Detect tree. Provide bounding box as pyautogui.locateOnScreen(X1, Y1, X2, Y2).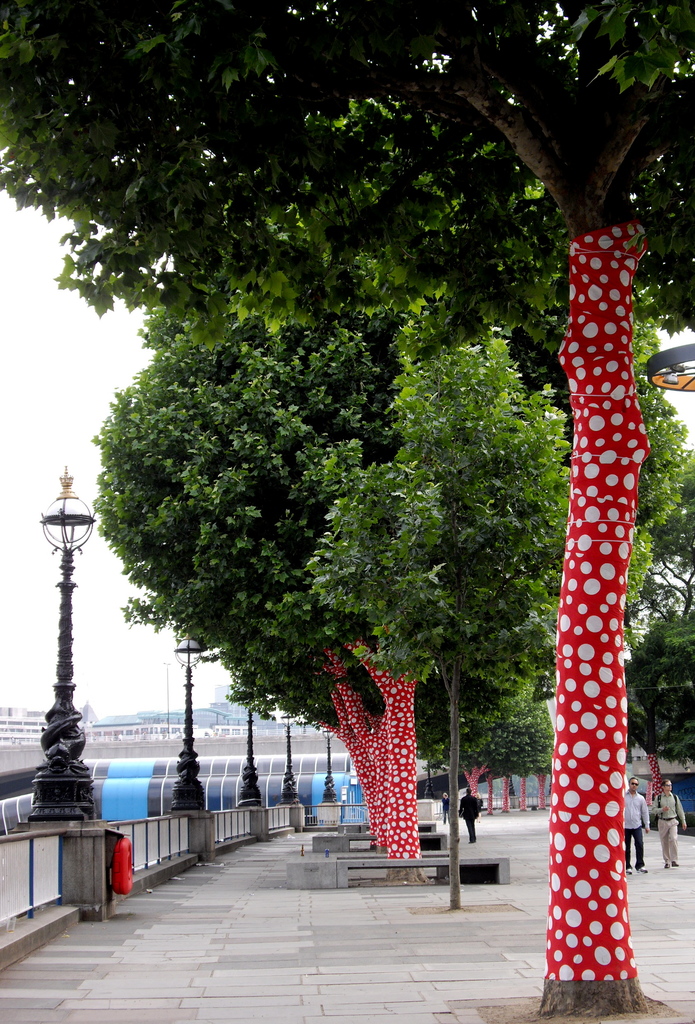
pyautogui.locateOnScreen(617, 603, 694, 804).
